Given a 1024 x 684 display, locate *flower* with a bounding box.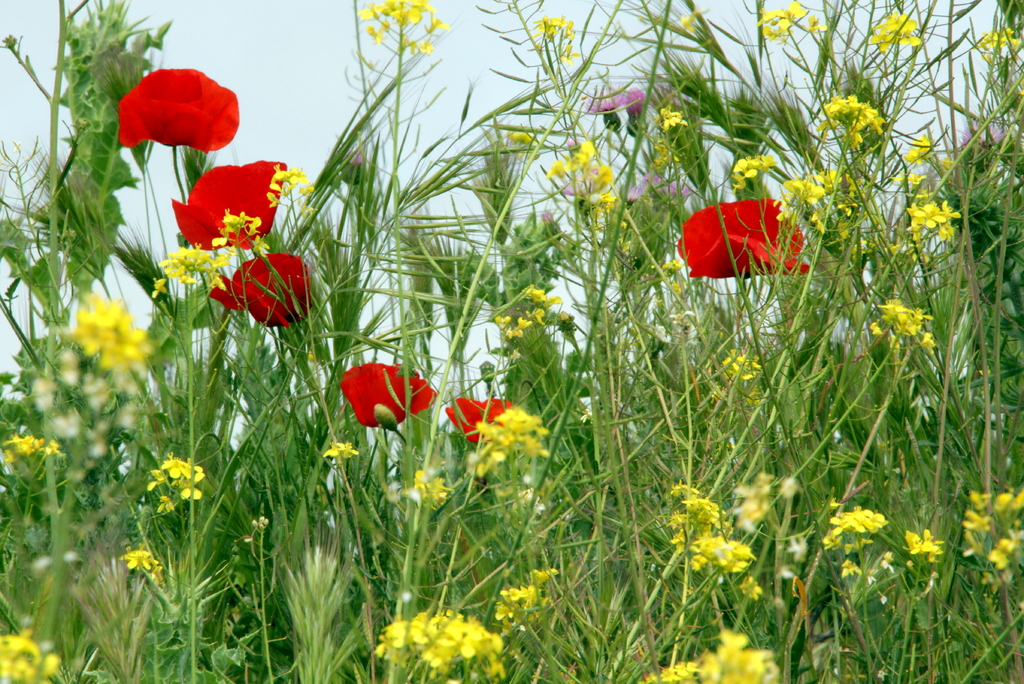
Located: x1=115, y1=66, x2=240, y2=154.
